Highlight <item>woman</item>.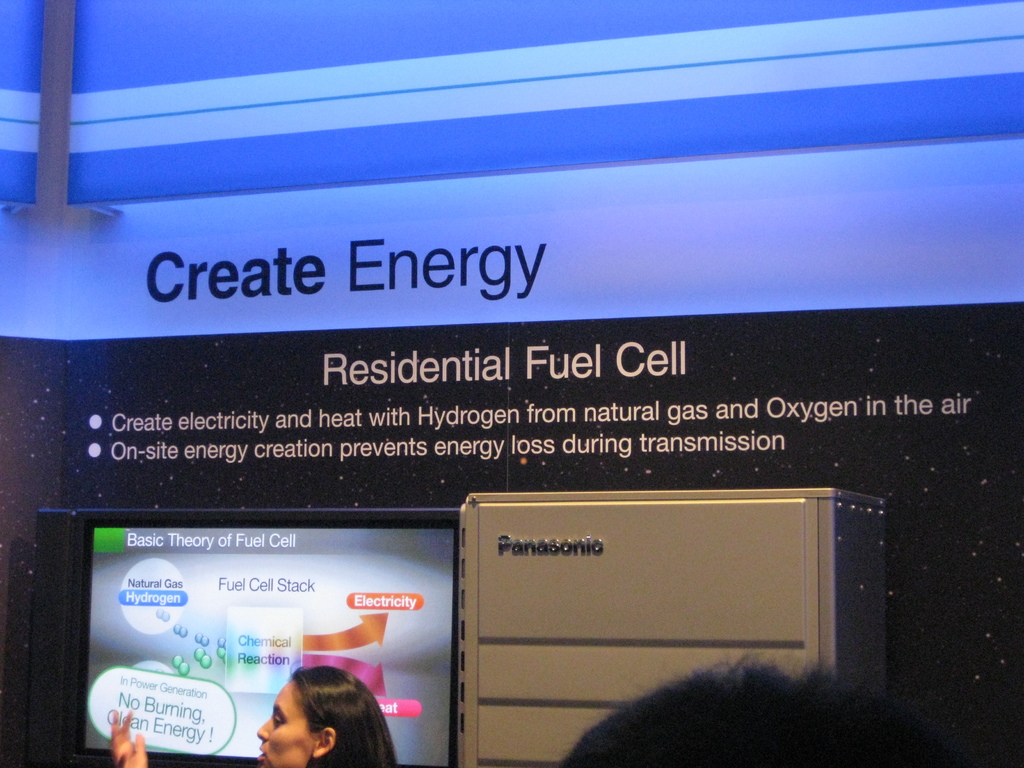
Highlighted region: (x1=115, y1=666, x2=385, y2=767).
